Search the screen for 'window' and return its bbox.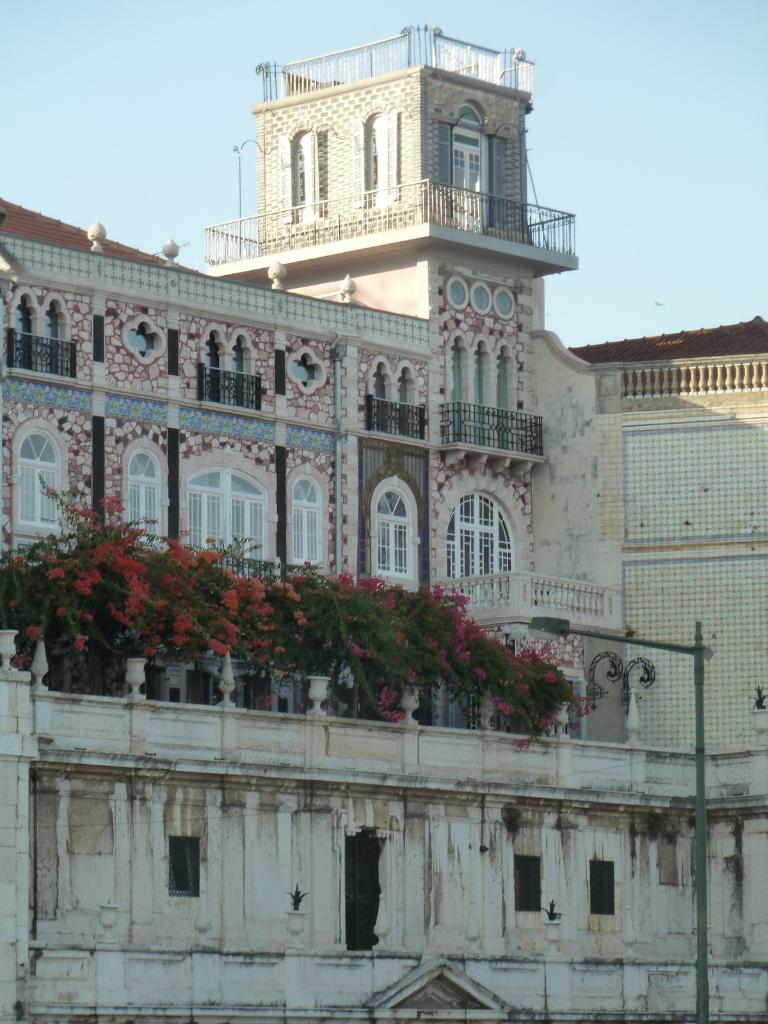
Found: box(113, 435, 175, 545).
